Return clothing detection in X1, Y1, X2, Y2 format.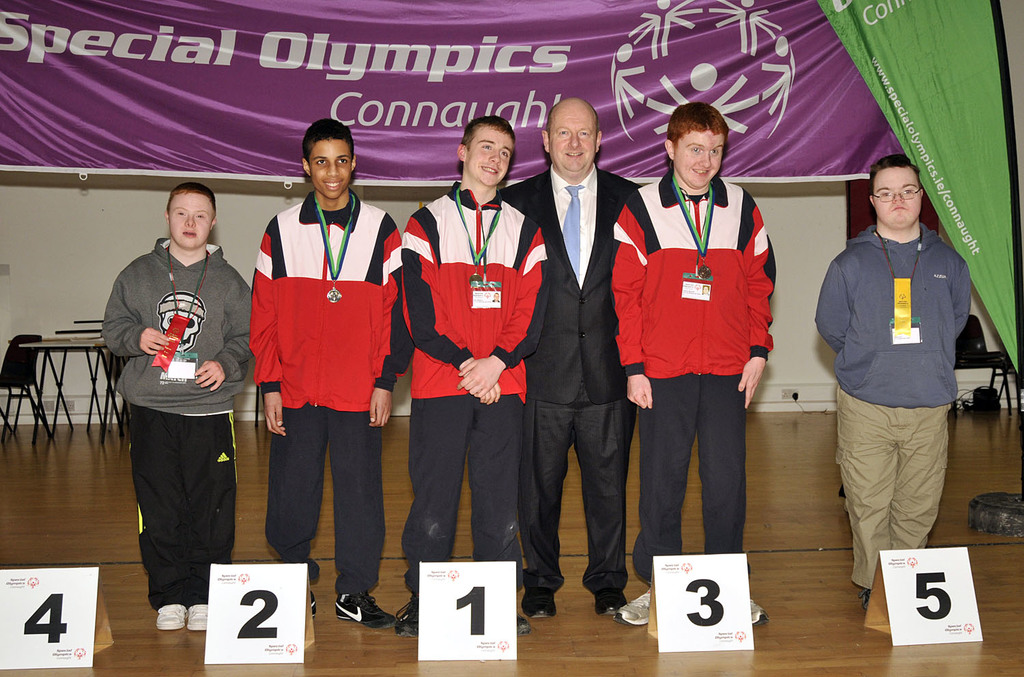
612, 165, 778, 584.
